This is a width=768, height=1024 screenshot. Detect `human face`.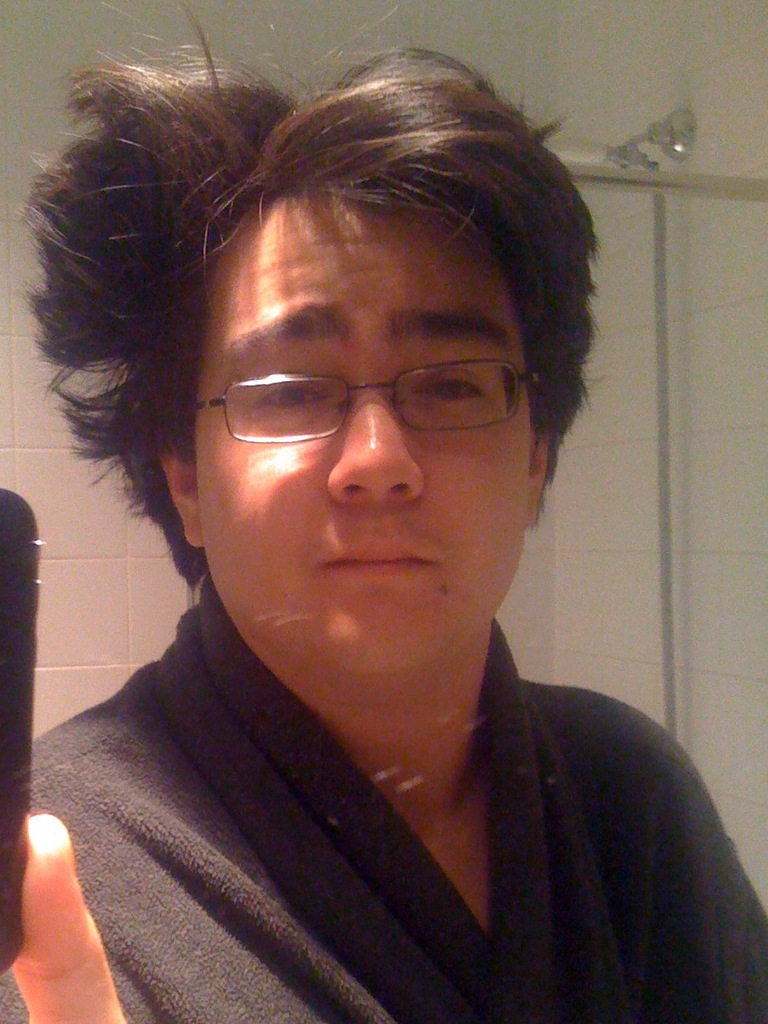
detection(200, 186, 532, 702).
